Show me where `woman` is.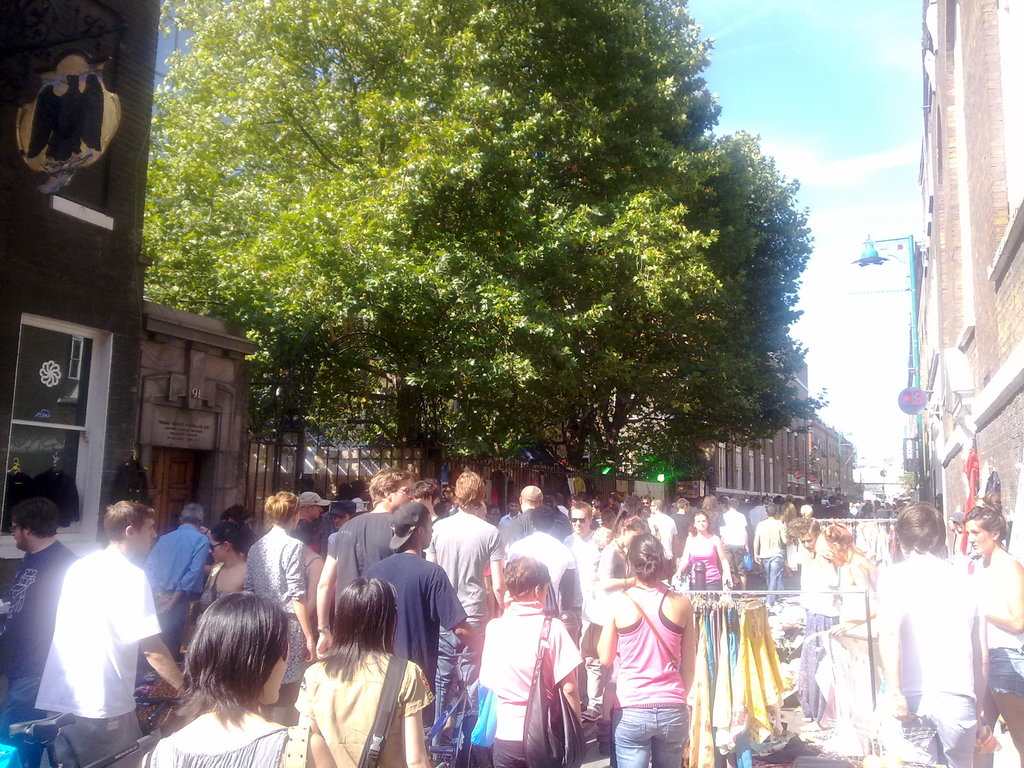
`woman` is at [593,515,646,736].
